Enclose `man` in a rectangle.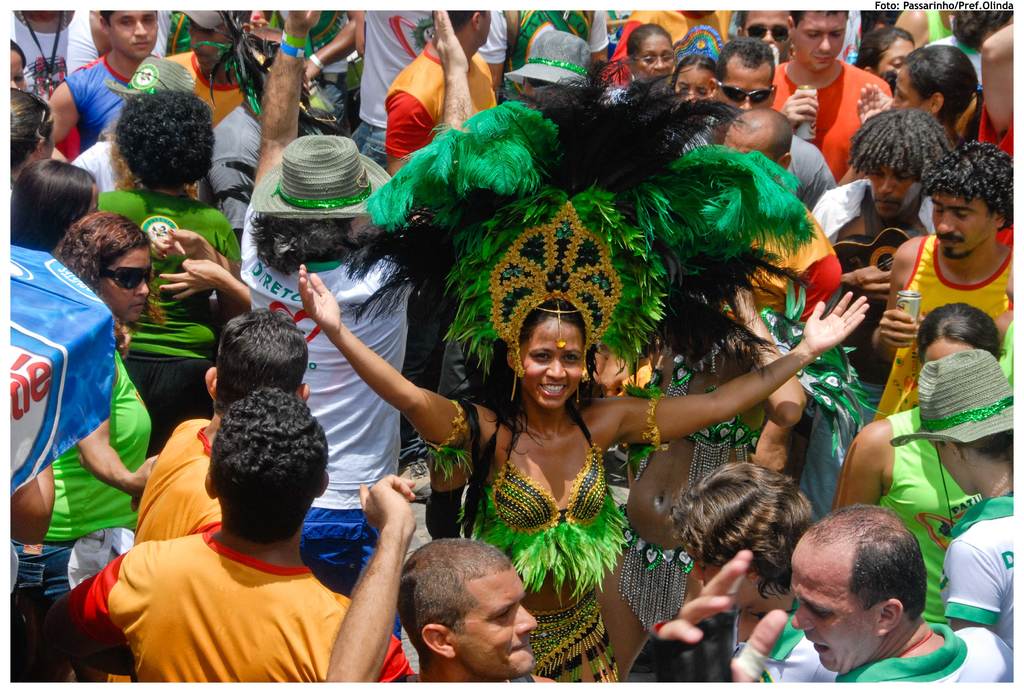
bbox=[685, 37, 835, 213].
